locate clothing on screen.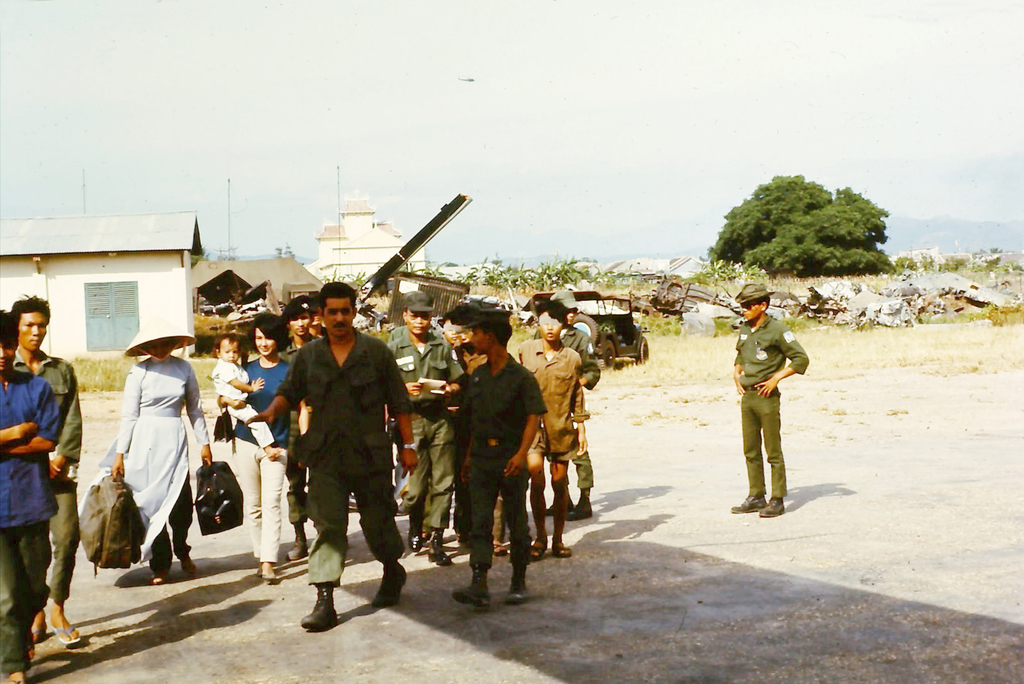
On screen at BBox(212, 357, 273, 448).
